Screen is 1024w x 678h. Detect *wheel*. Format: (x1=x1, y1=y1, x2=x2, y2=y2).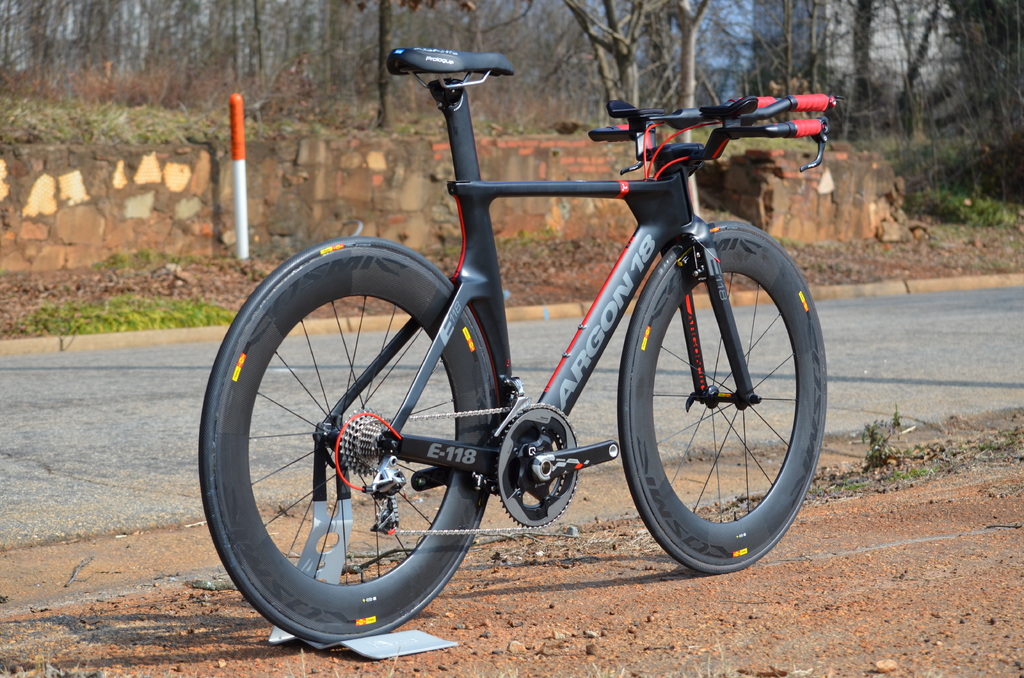
(x1=616, y1=219, x2=829, y2=572).
